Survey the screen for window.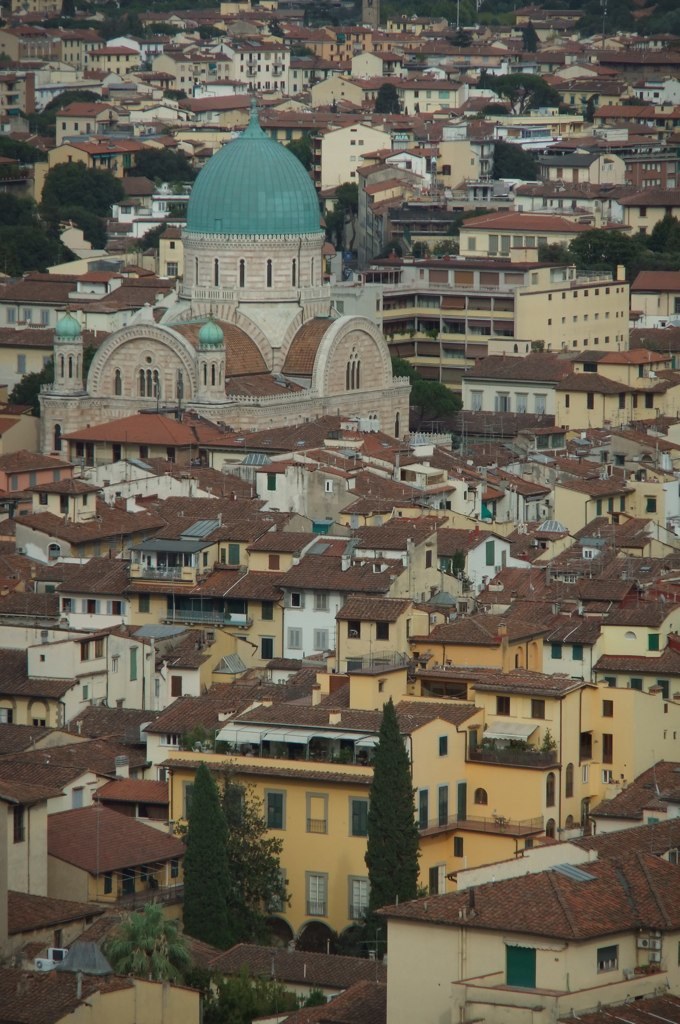
Survey found: (569, 763, 576, 793).
